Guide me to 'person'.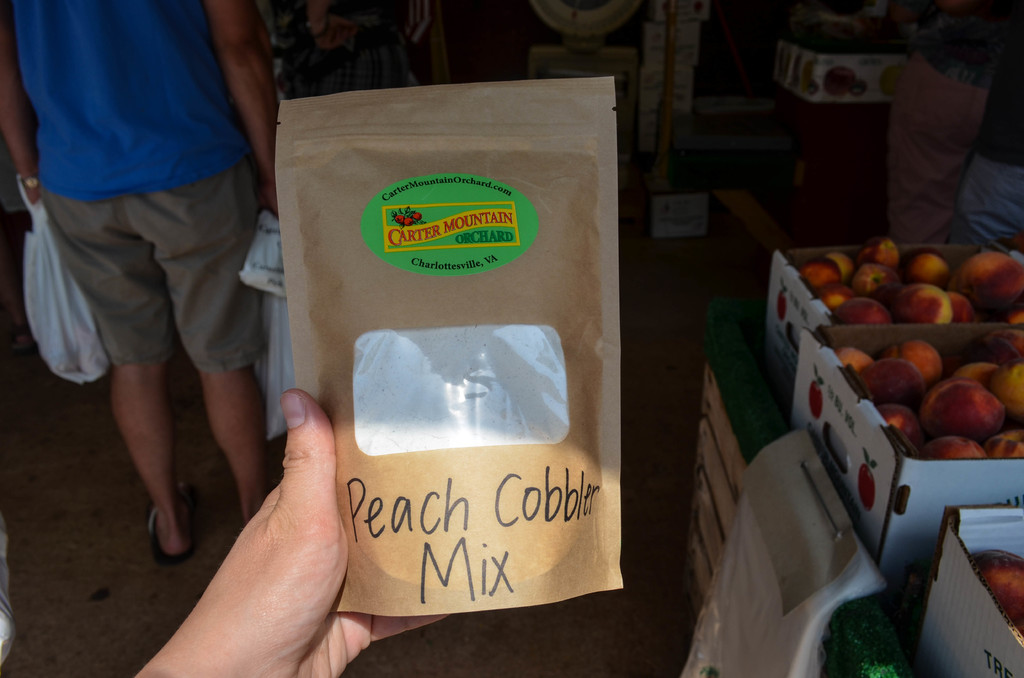
Guidance: crop(888, 0, 1018, 245).
